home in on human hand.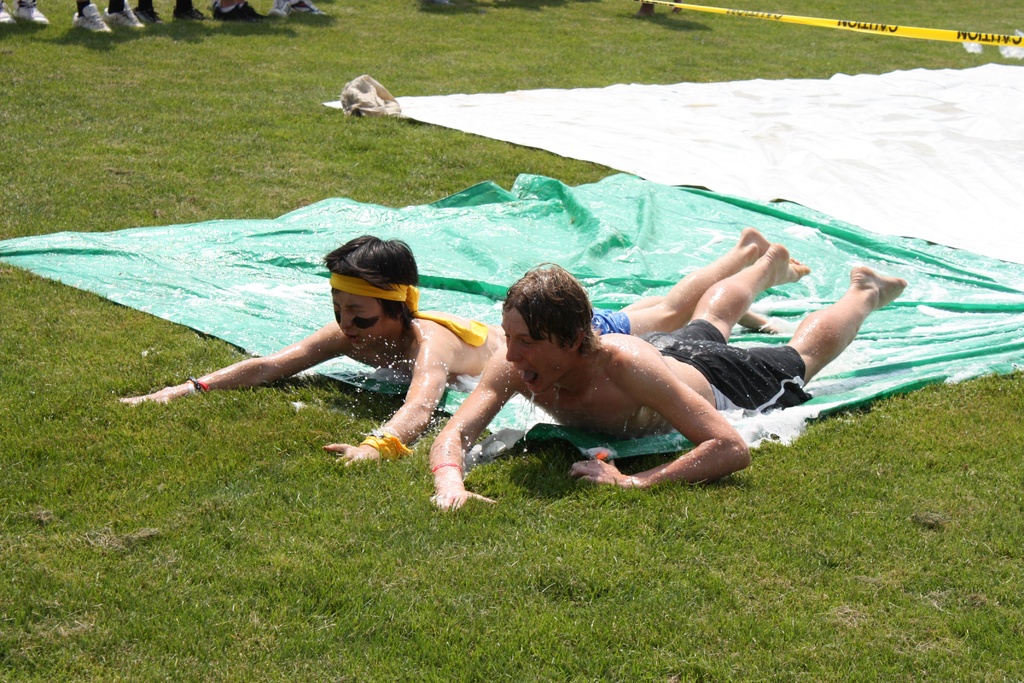
Homed in at (118, 386, 180, 407).
